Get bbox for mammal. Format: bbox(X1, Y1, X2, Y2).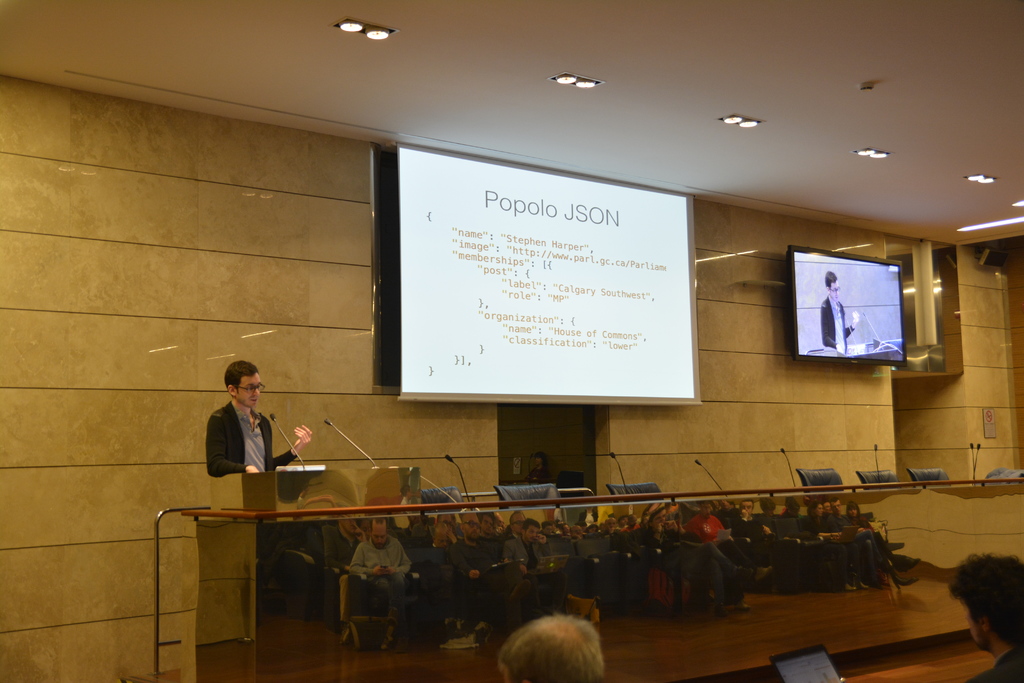
bbox(941, 551, 1023, 682).
